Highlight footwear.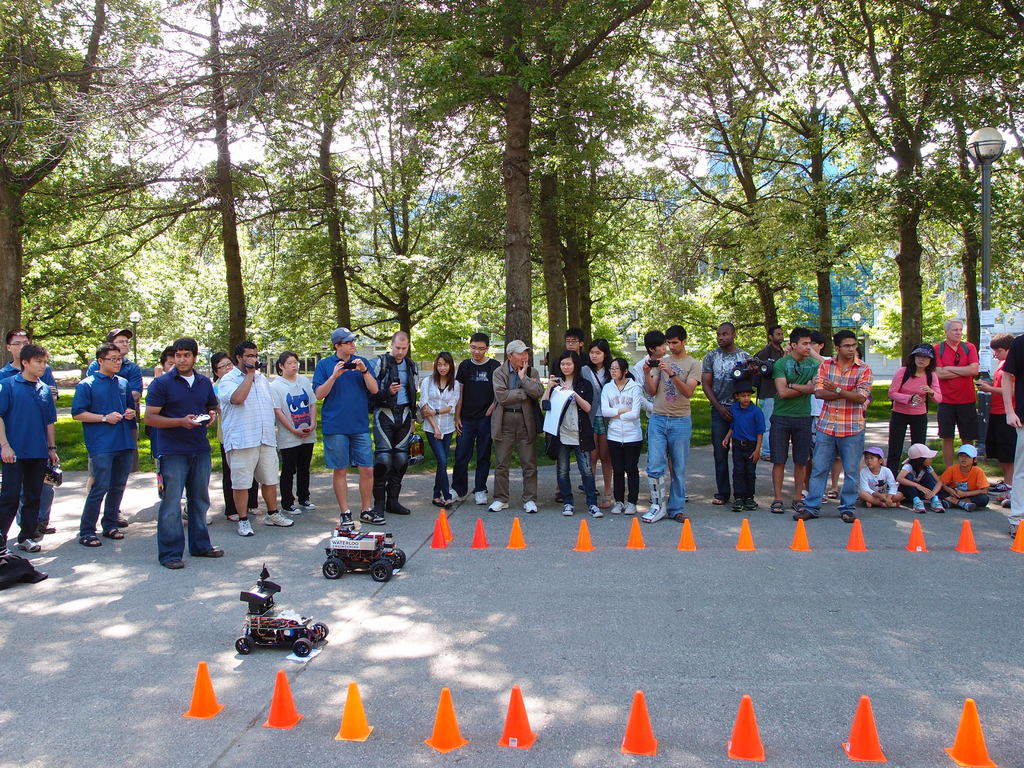
Highlighted region: locate(792, 495, 799, 512).
